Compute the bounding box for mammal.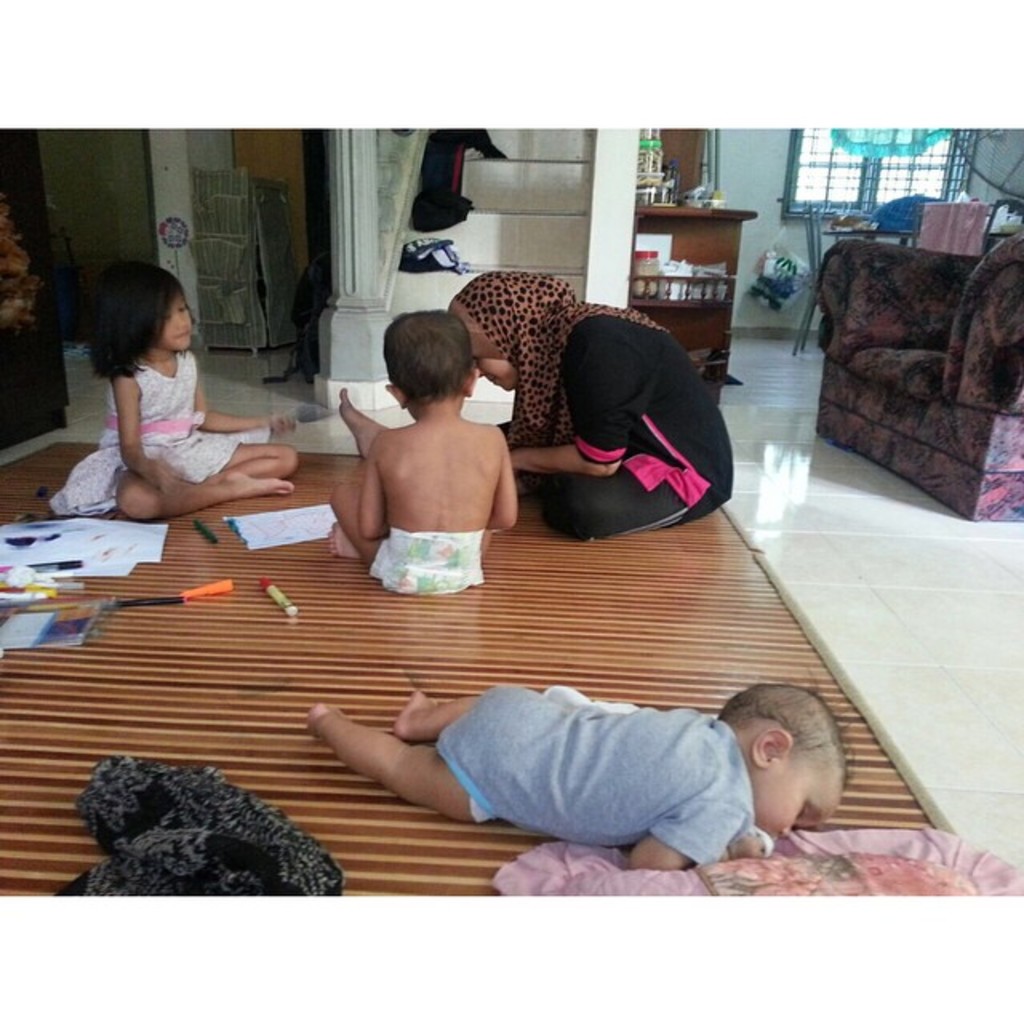
46 259 299 522.
